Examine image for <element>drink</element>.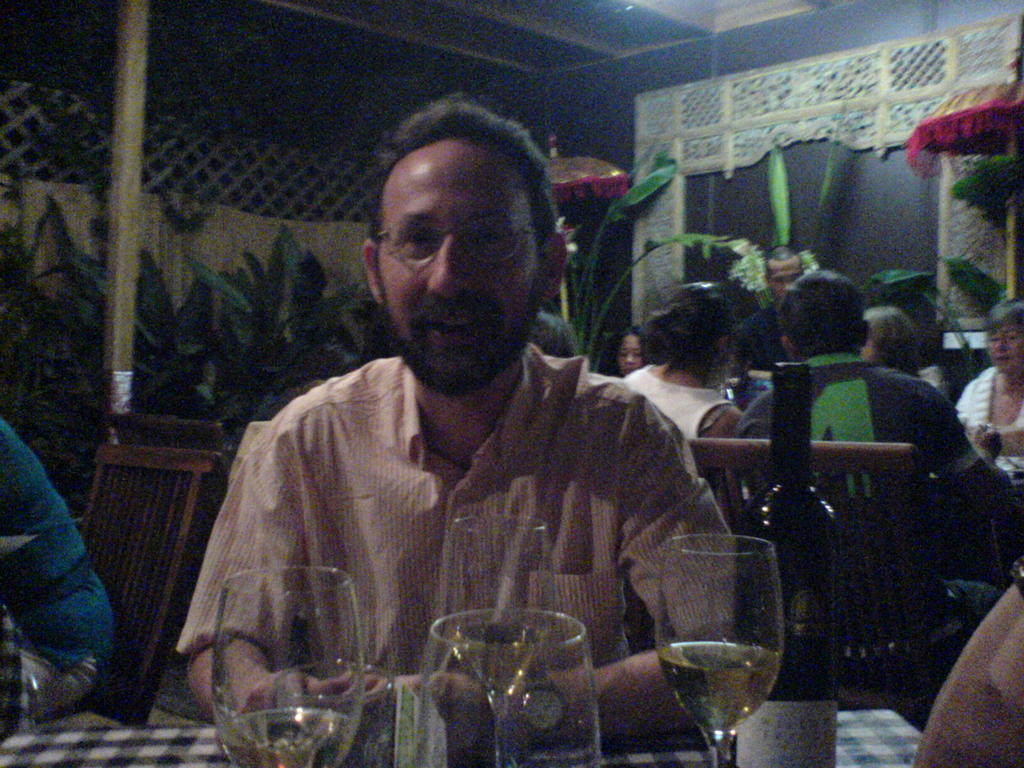
Examination result: [737, 359, 831, 767].
